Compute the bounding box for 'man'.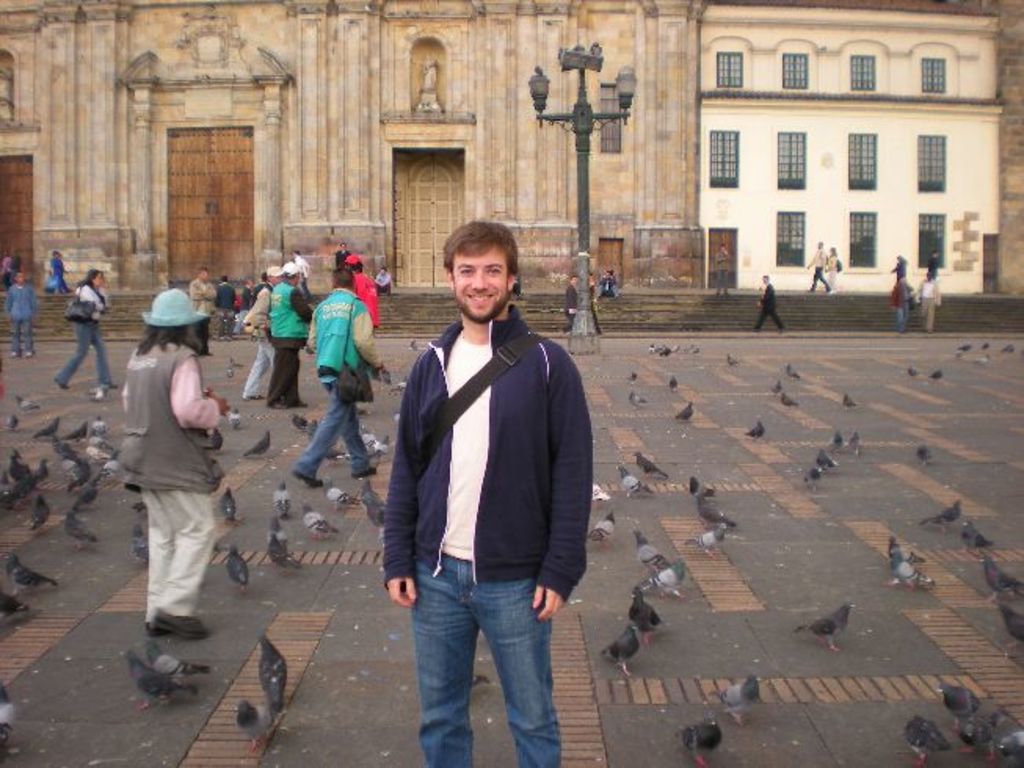
detection(565, 276, 577, 331).
